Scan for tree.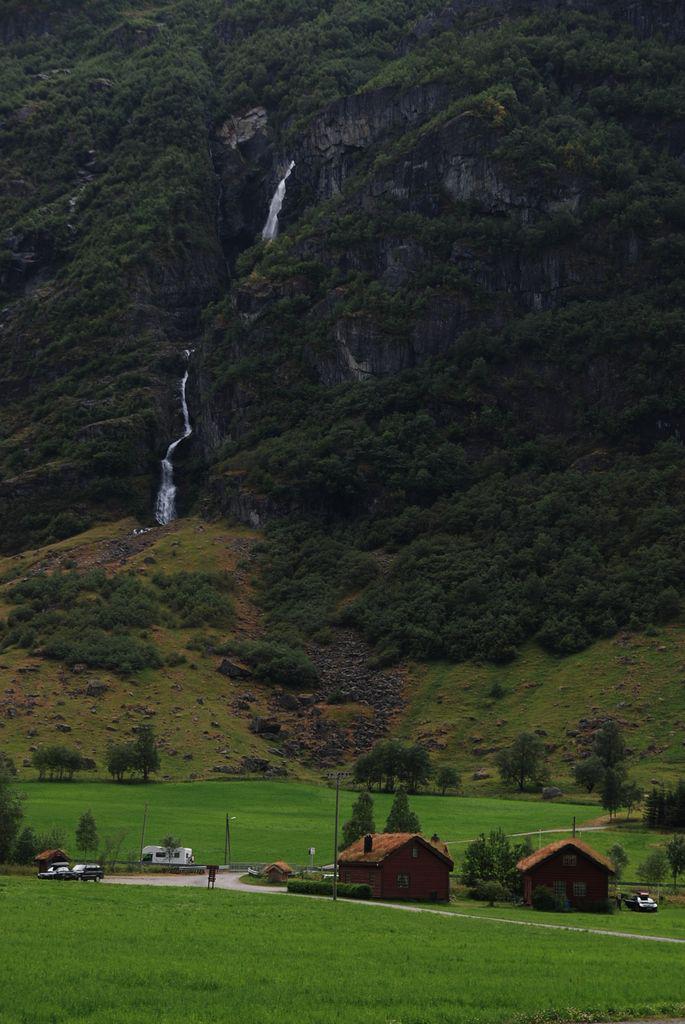
Scan result: 488:730:548:790.
